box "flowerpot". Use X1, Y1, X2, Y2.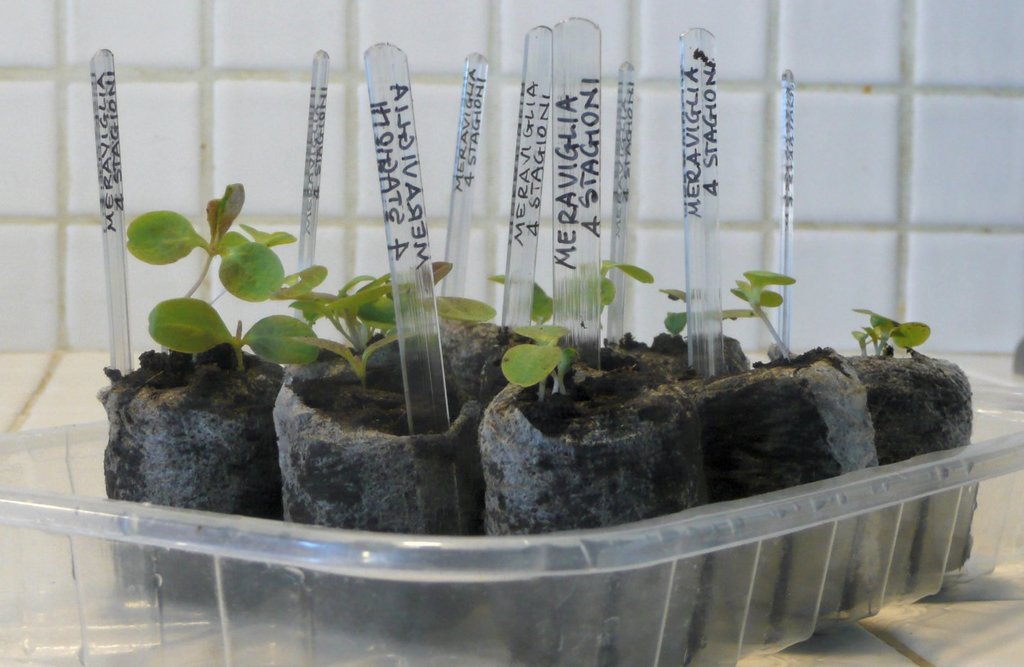
487, 367, 708, 532.
